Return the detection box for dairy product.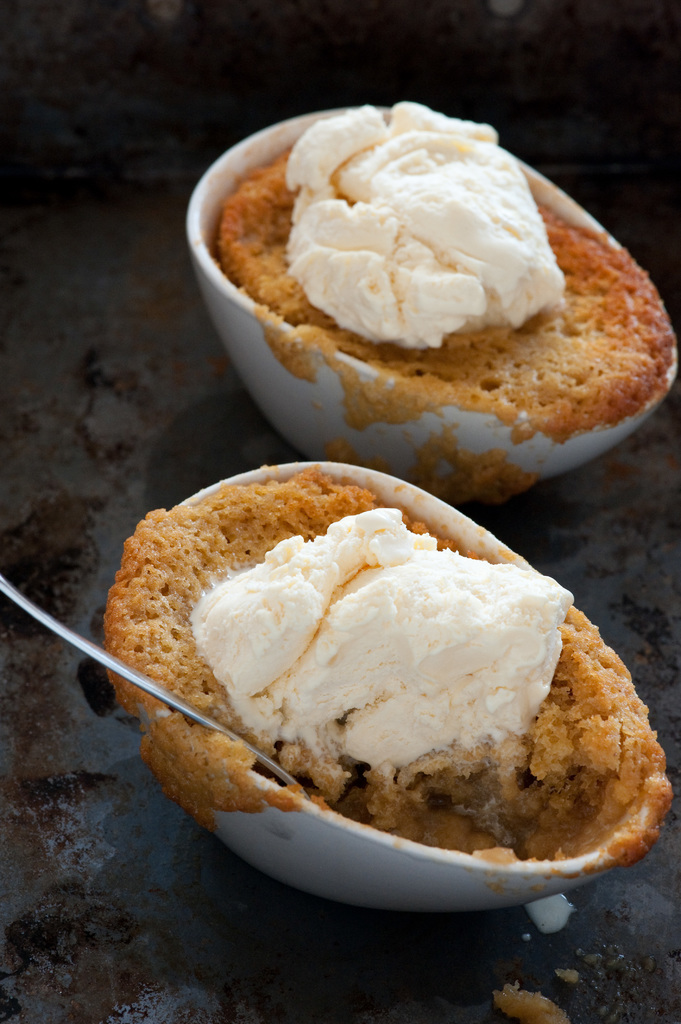
pyautogui.locateOnScreen(287, 97, 567, 346).
